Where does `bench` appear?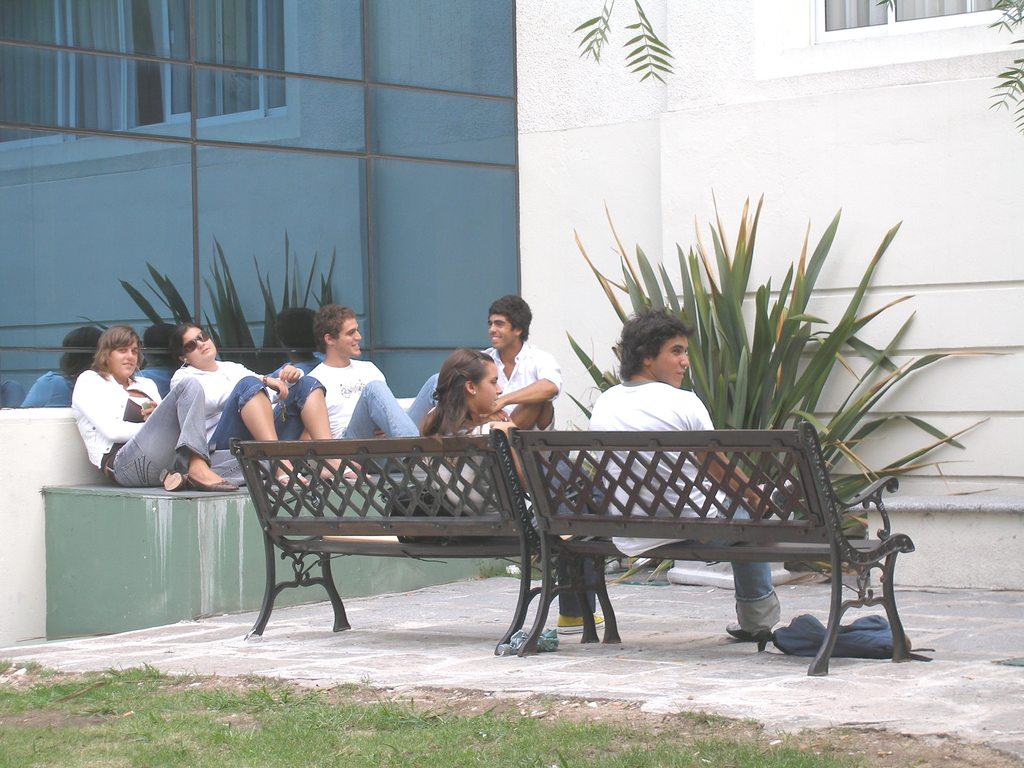
Appears at crop(228, 431, 541, 658).
